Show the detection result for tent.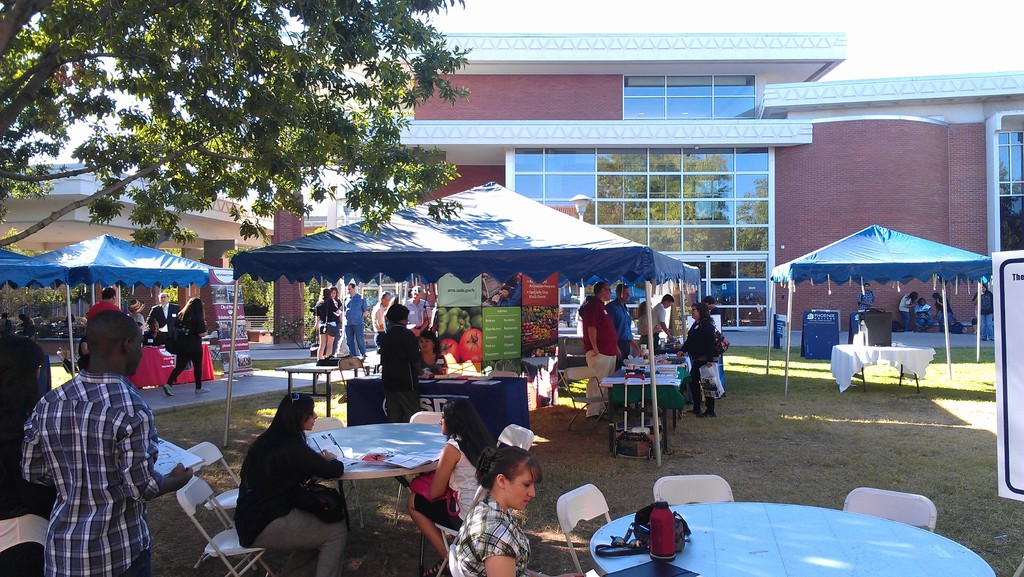
(764,220,1016,410).
